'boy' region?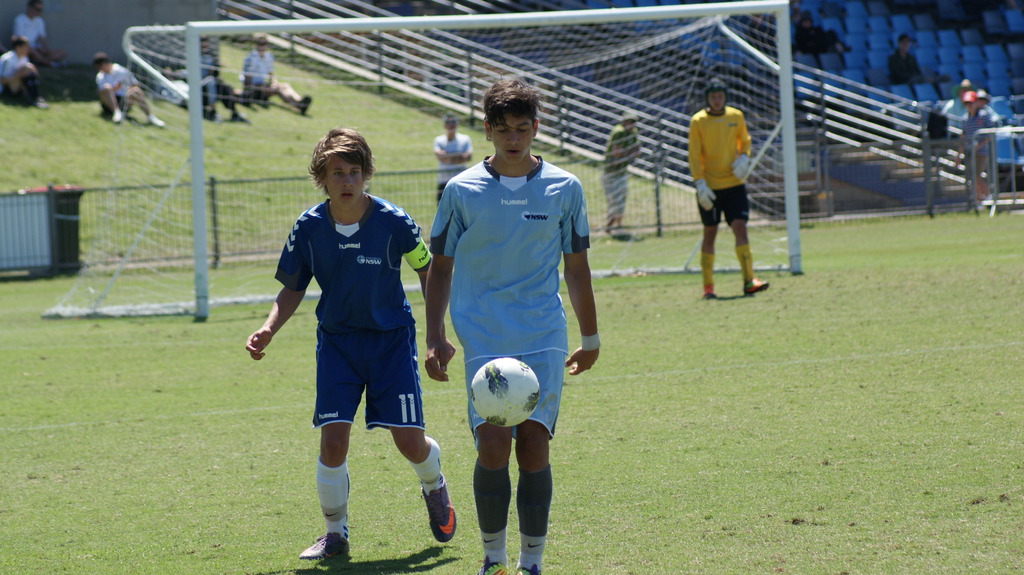
(0, 32, 51, 113)
